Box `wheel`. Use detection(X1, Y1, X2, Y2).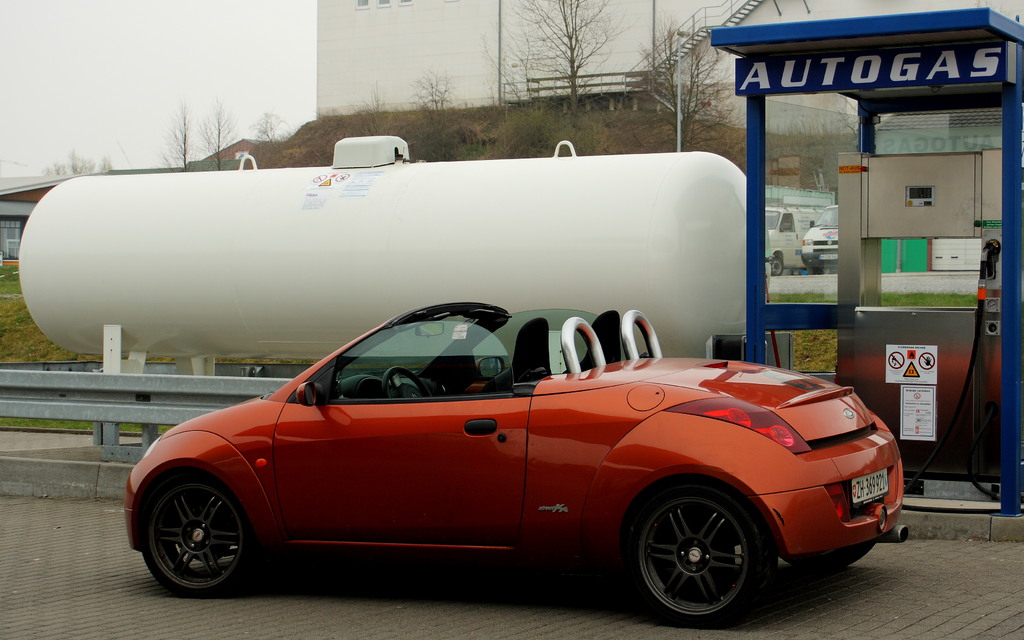
detection(381, 370, 427, 402).
